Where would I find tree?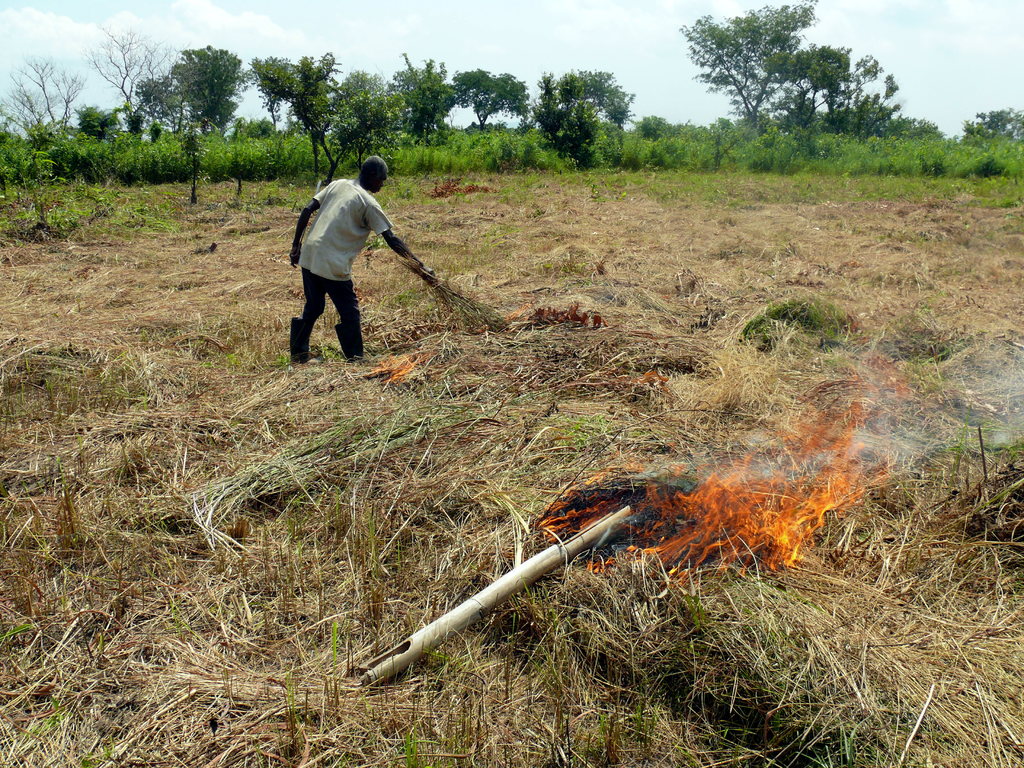
At select_region(0, 49, 86, 160).
